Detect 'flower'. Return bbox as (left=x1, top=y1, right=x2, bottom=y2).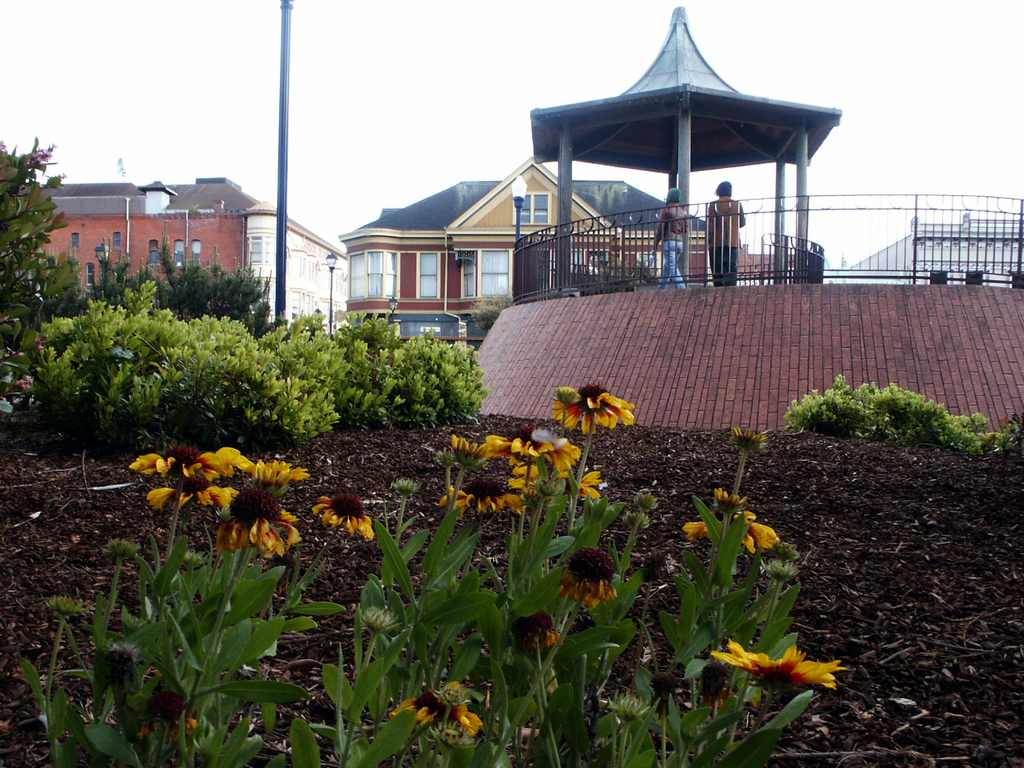
(left=562, top=546, right=616, bottom=610).
